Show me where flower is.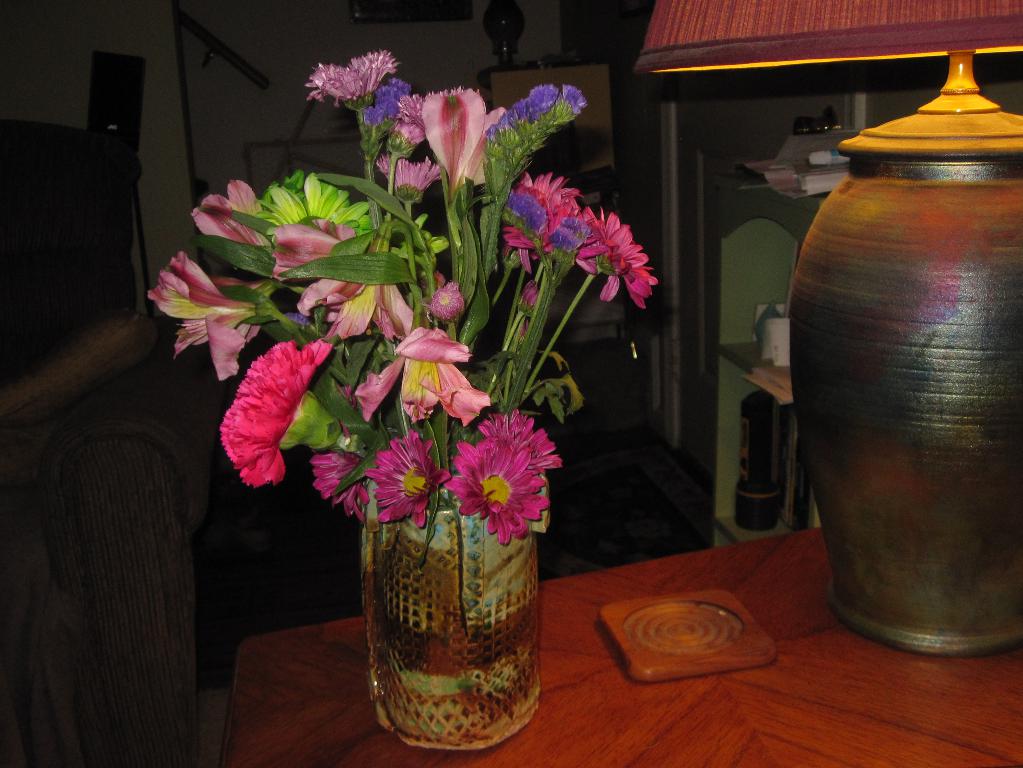
flower is at BBox(577, 212, 663, 309).
